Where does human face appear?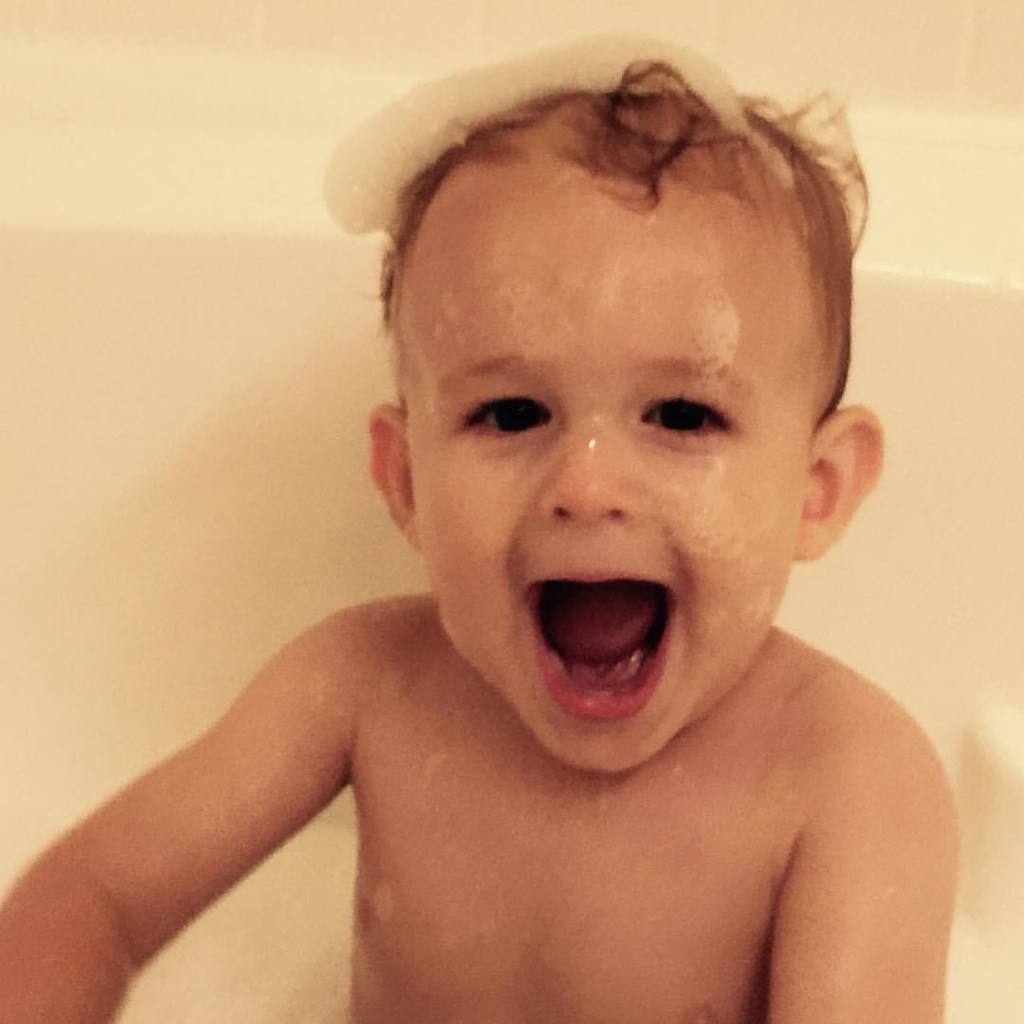
Appears at (left=405, top=161, right=822, bottom=770).
